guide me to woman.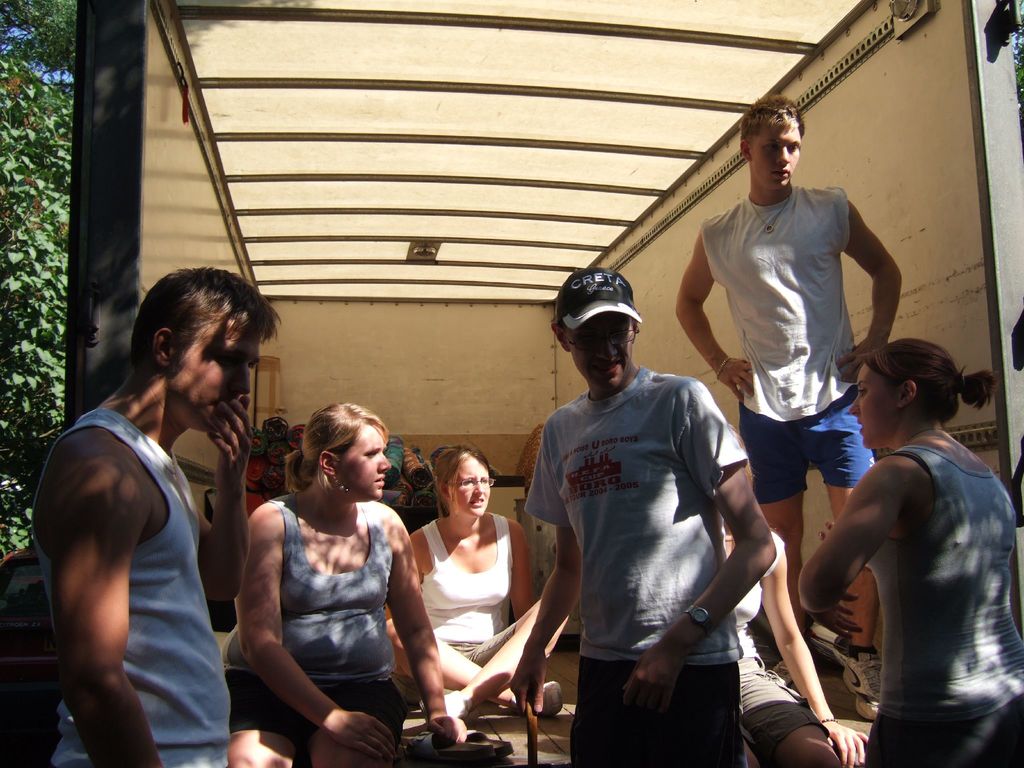
Guidance: box(387, 450, 530, 717).
